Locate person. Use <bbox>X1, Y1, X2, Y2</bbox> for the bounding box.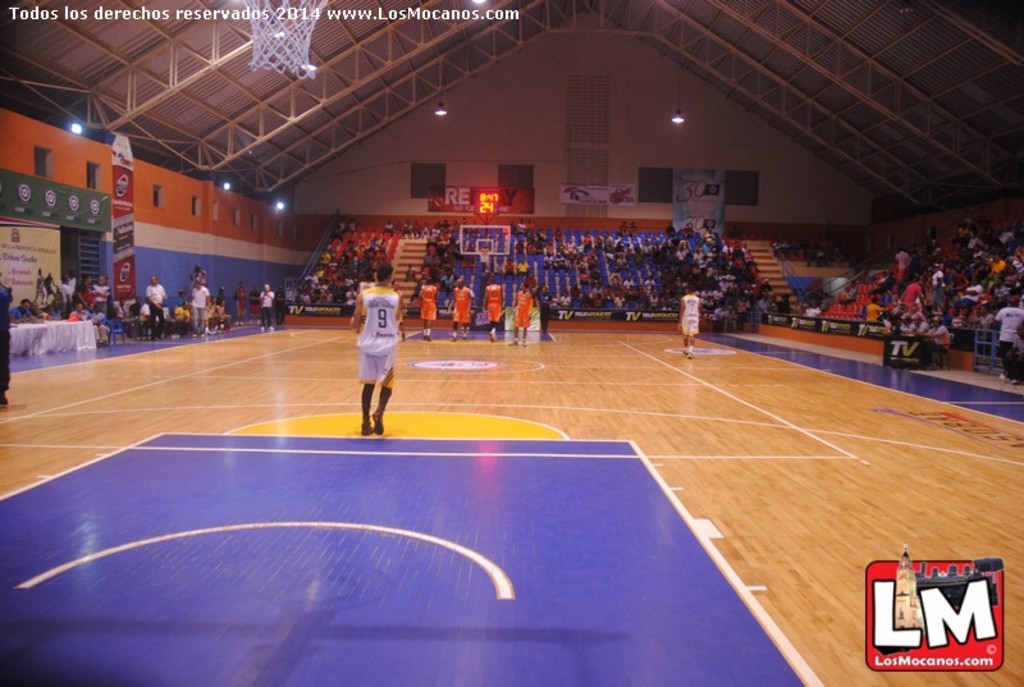
<bbox>992, 298, 1023, 386</bbox>.
